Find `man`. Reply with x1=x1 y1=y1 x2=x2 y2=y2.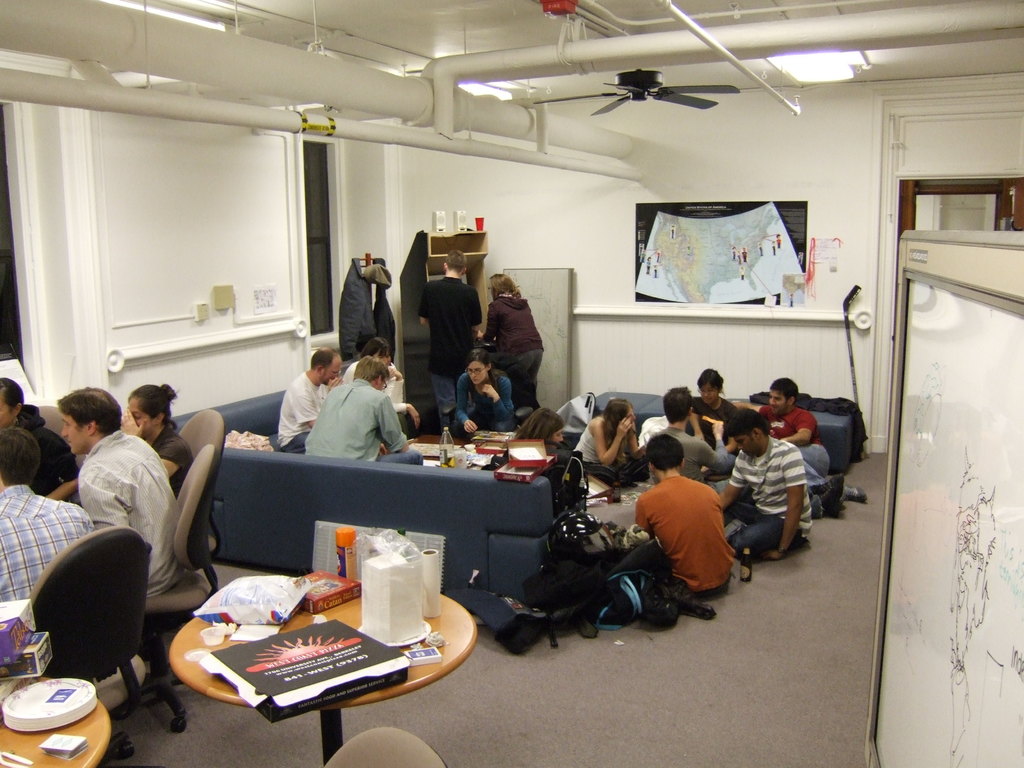
x1=618 y1=437 x2=733 y2=623.
